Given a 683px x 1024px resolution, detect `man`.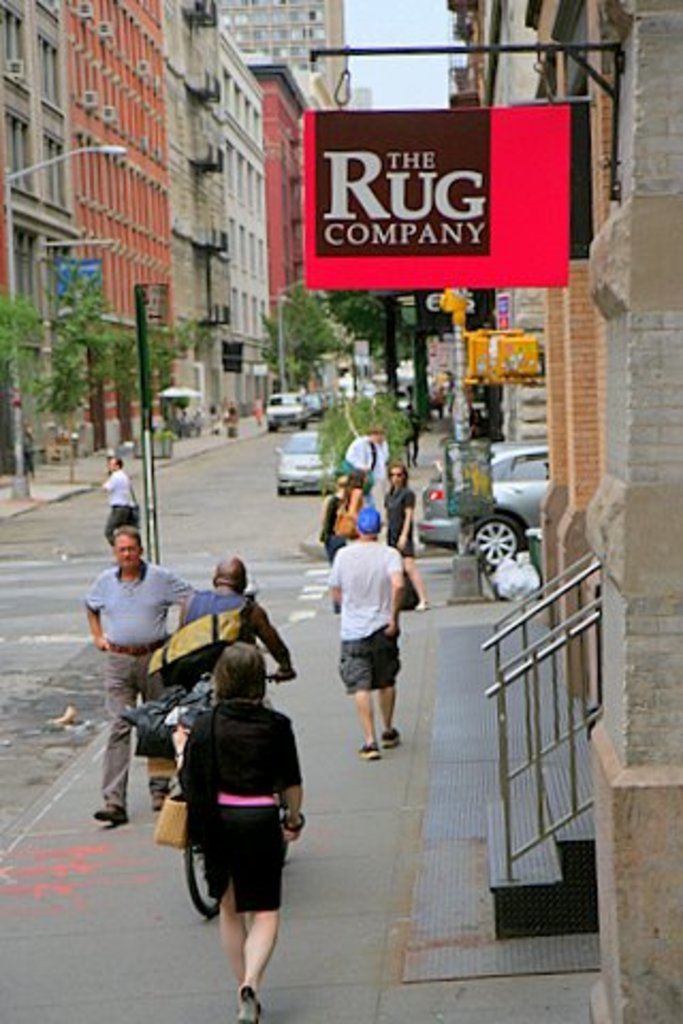
<box>181,555,299,811</box>.
